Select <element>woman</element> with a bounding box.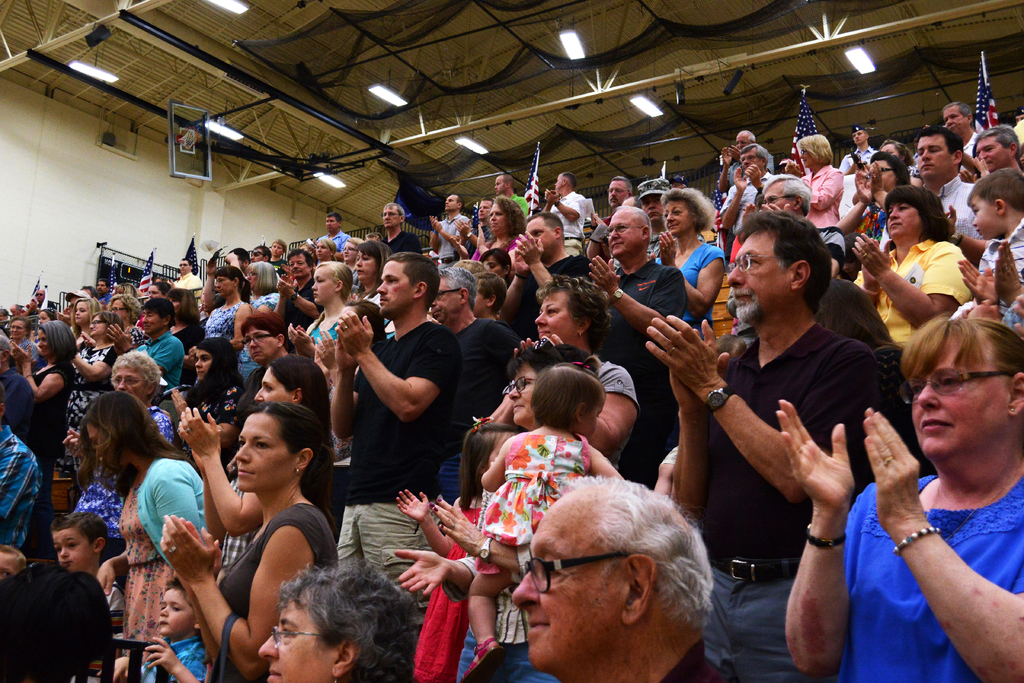
bbox(339, 236, 370, 272).
